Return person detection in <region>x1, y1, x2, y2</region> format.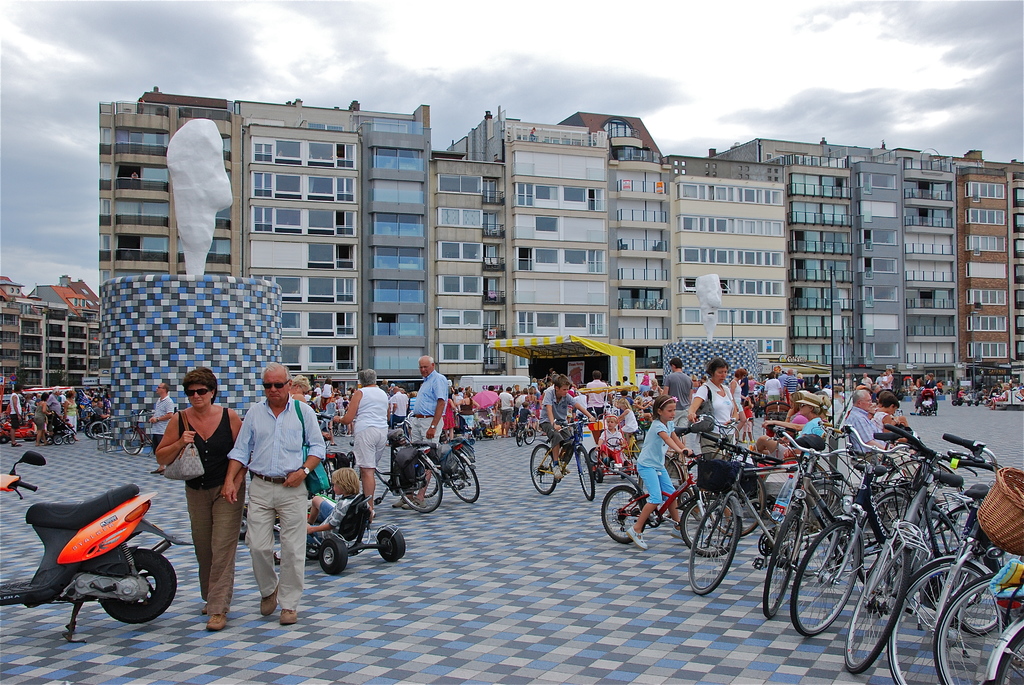
<region>221, 359, 308, 633</region>.
